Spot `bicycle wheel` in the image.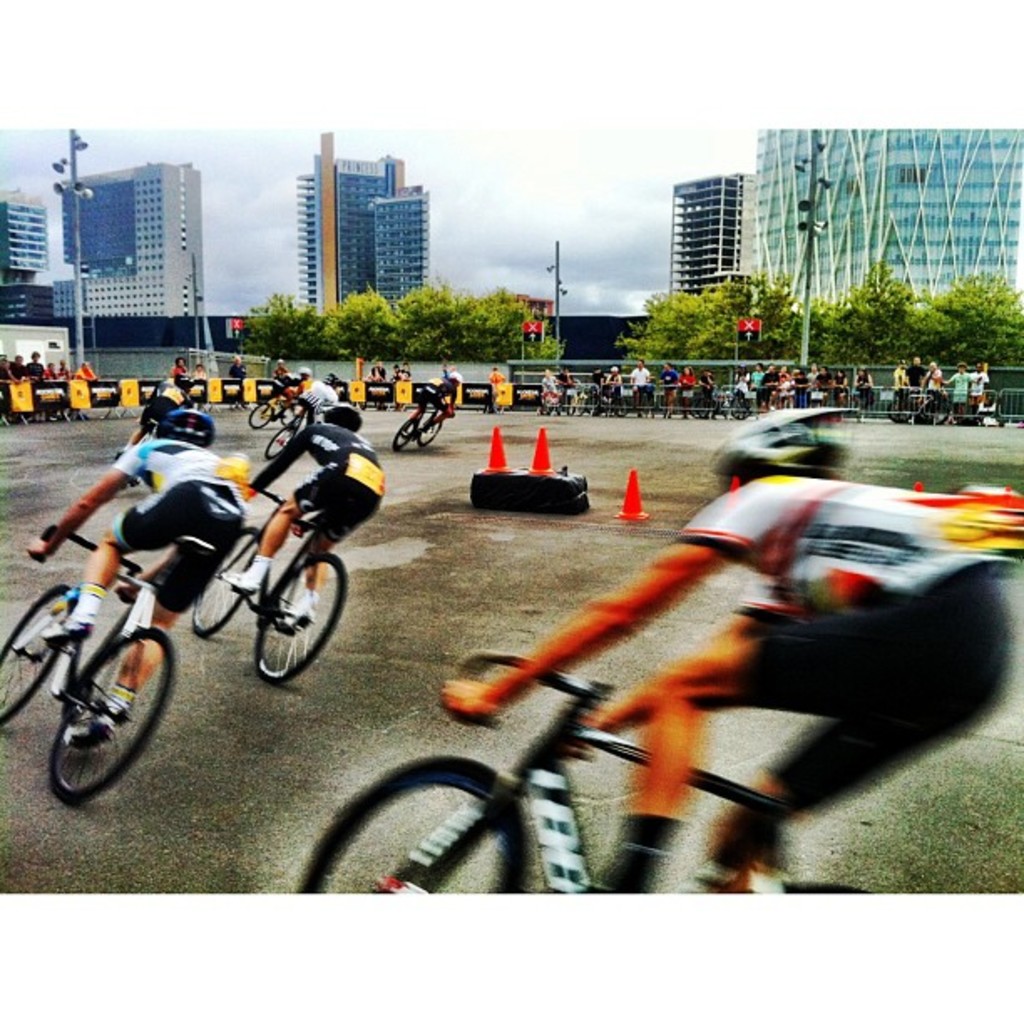
`bicycle wheel` found at select_region(0, 586, 74, 724).
